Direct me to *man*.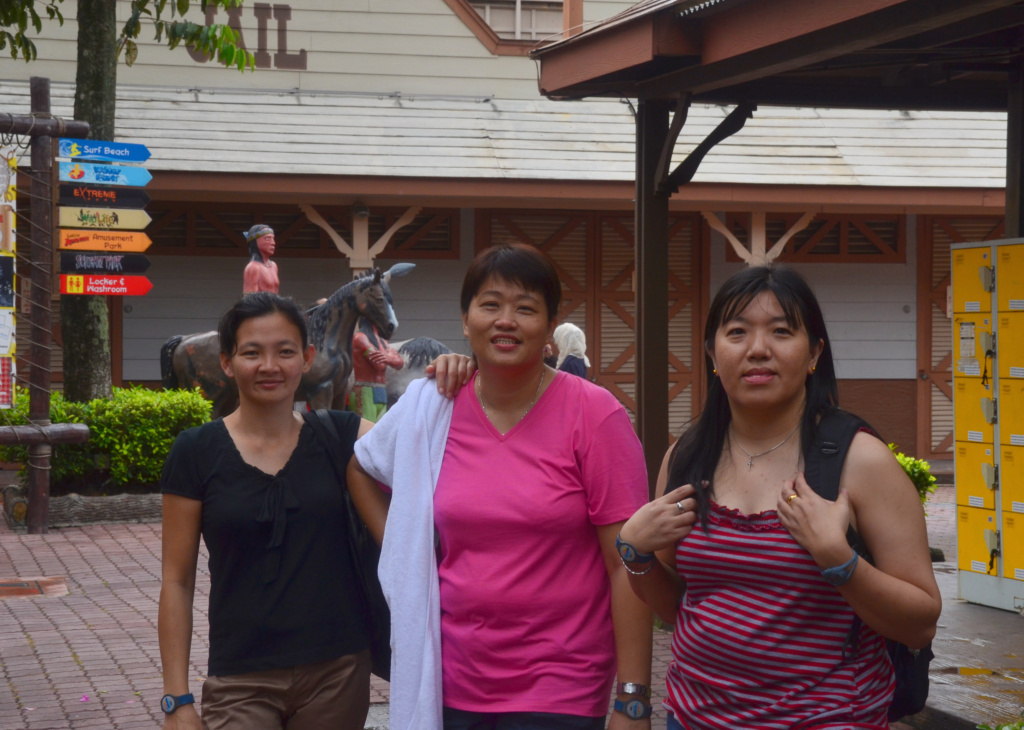
Direction: BBox(346, 318, 402, 424).
